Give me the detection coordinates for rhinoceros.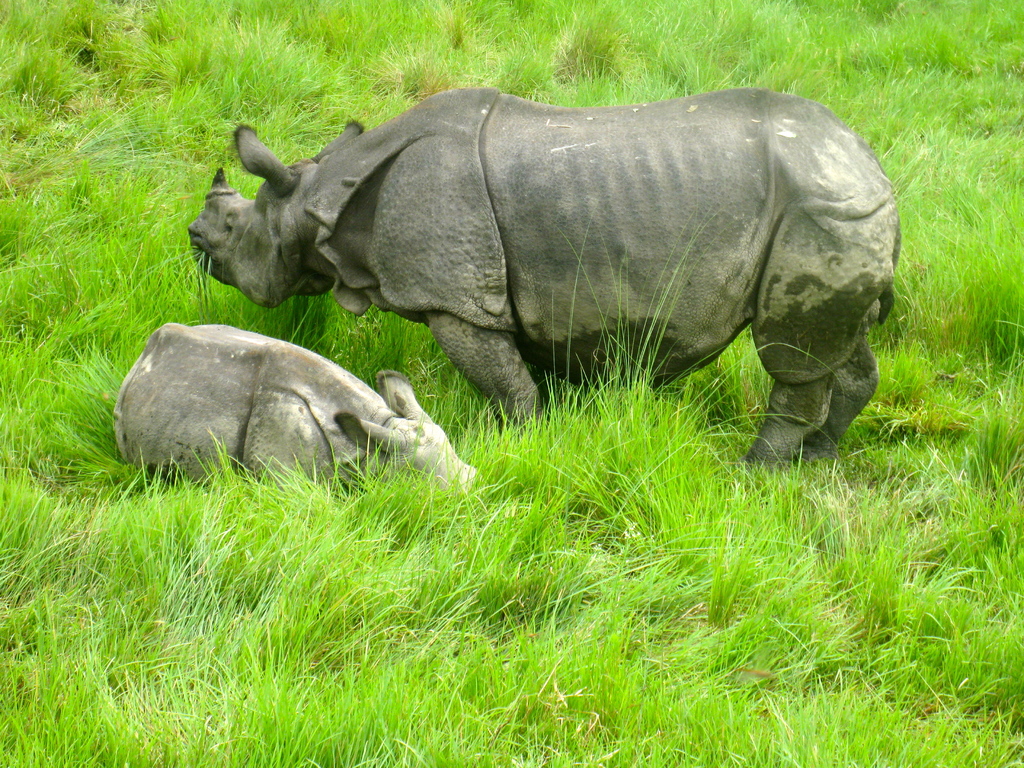
(x1=107, y1=323, x2=485, y2=505).
